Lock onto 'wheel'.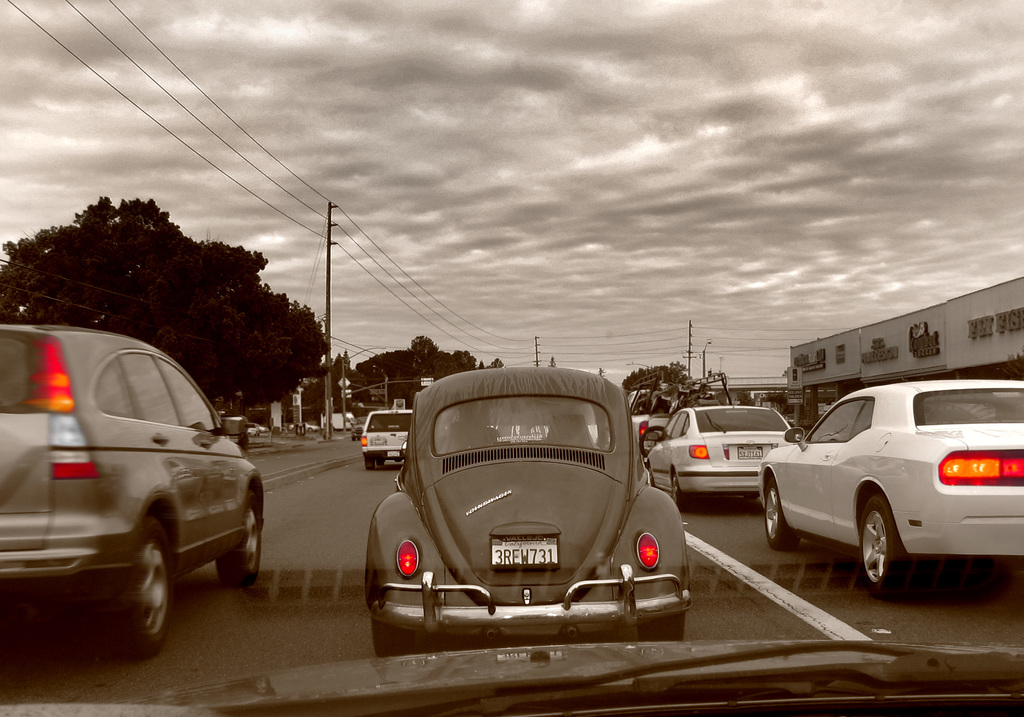
Locked: left=862, top=495, right=908, bottom=599.
